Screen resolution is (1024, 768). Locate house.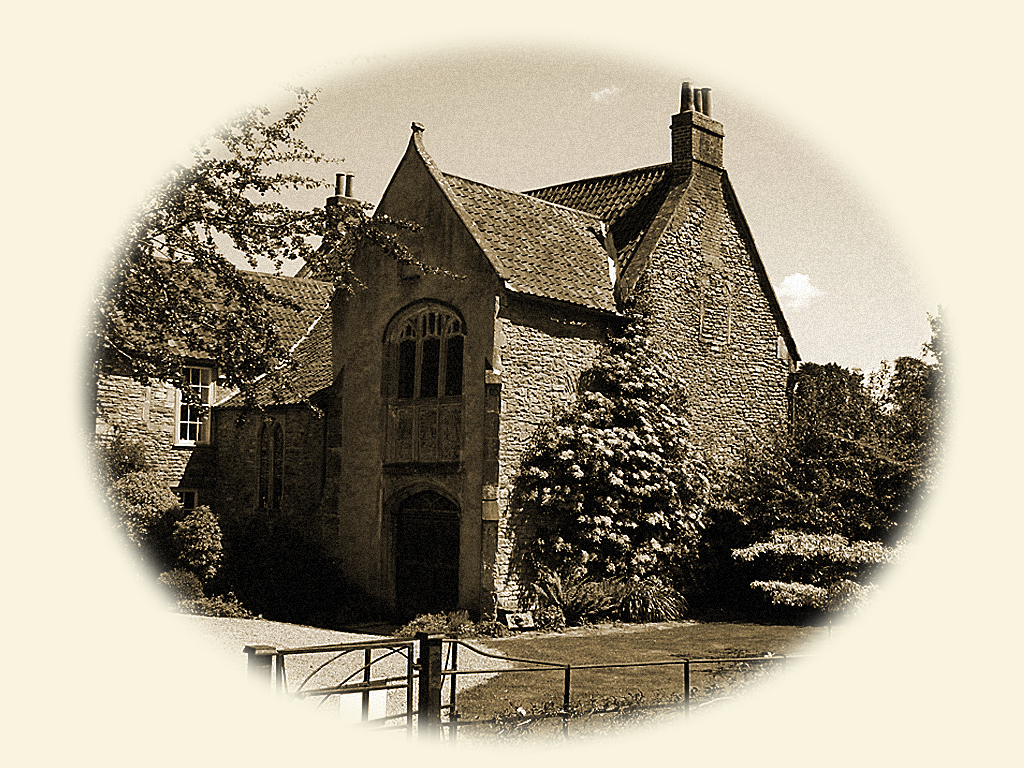
rect(145, 136, 766, 655).
